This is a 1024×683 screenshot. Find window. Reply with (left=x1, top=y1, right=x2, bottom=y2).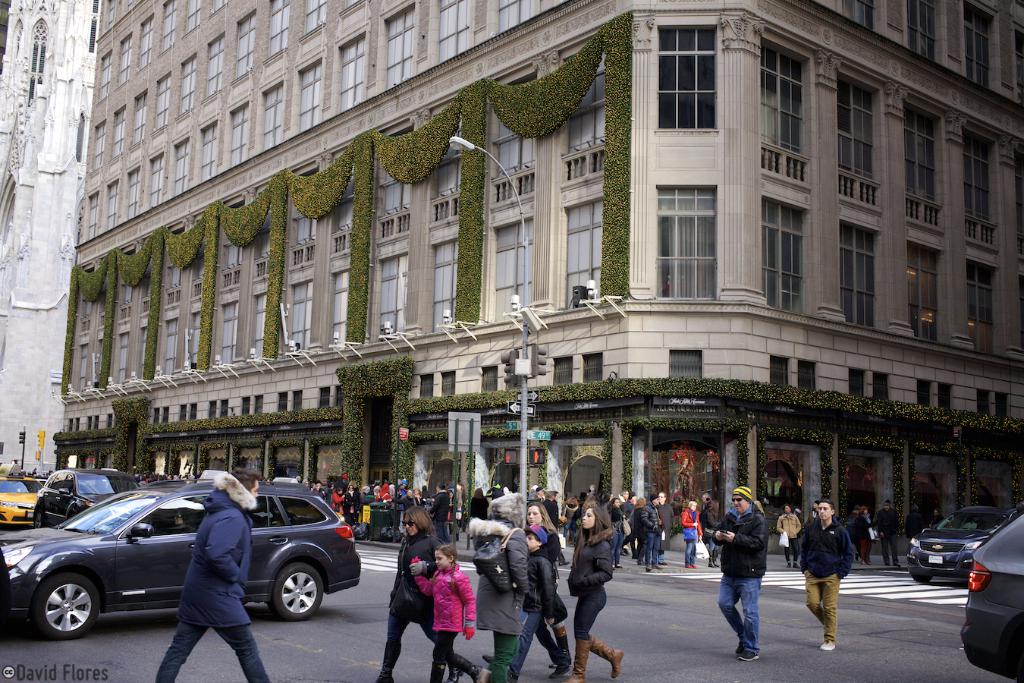
(left=296, top=0, right=325, bottom=43).
